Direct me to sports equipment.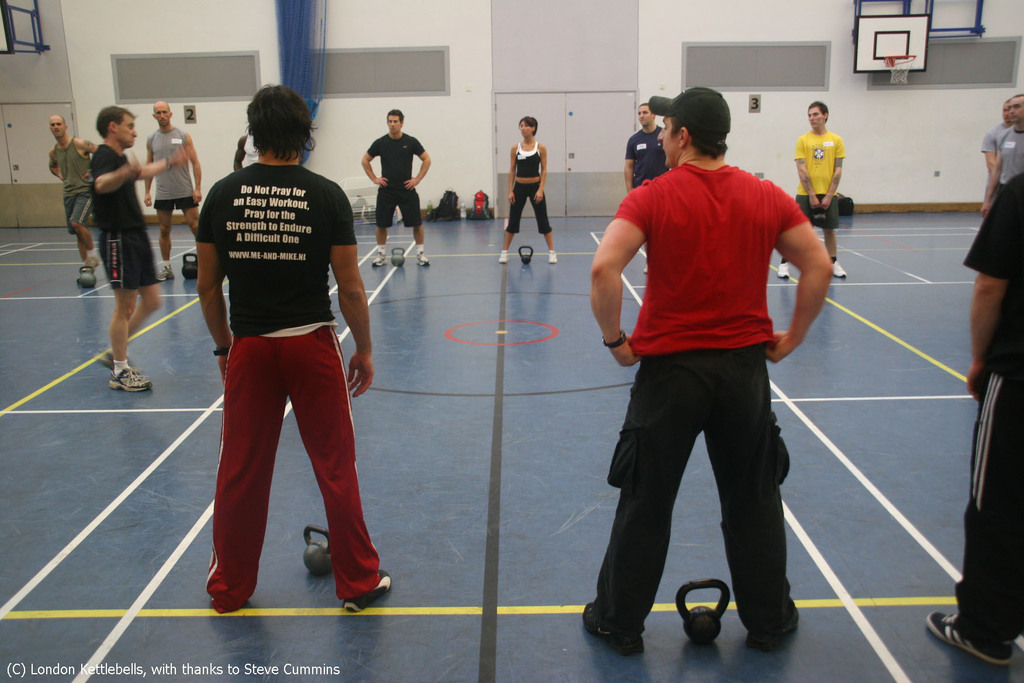
Direction: 391, 245, 404, 267.
